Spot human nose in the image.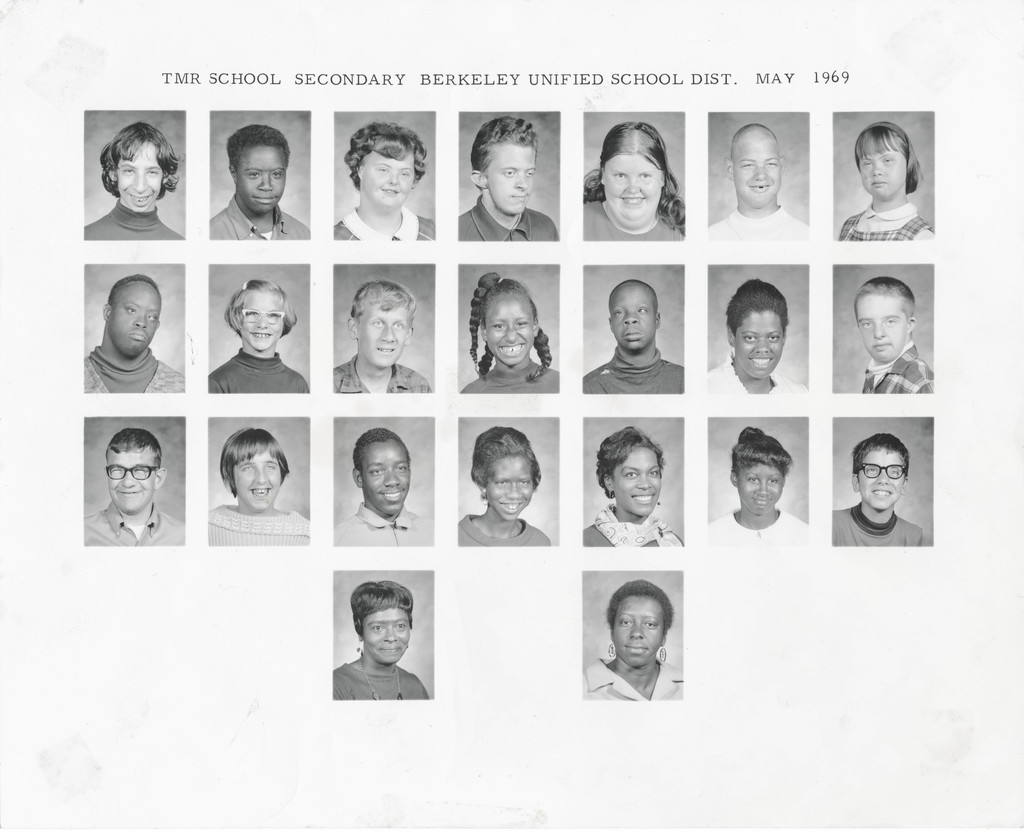
human nose found at <bbox>623, 177, 641, 194</bbox>.
